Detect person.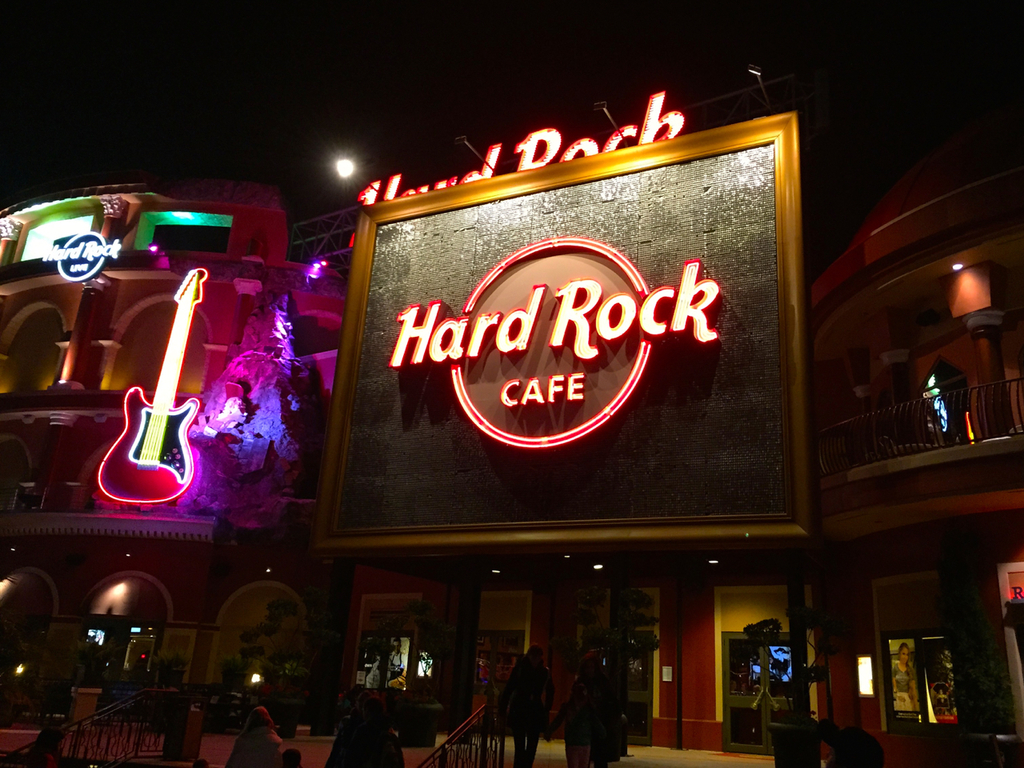
Detected at x1=890 y1=638 x2=925 y2=710.
